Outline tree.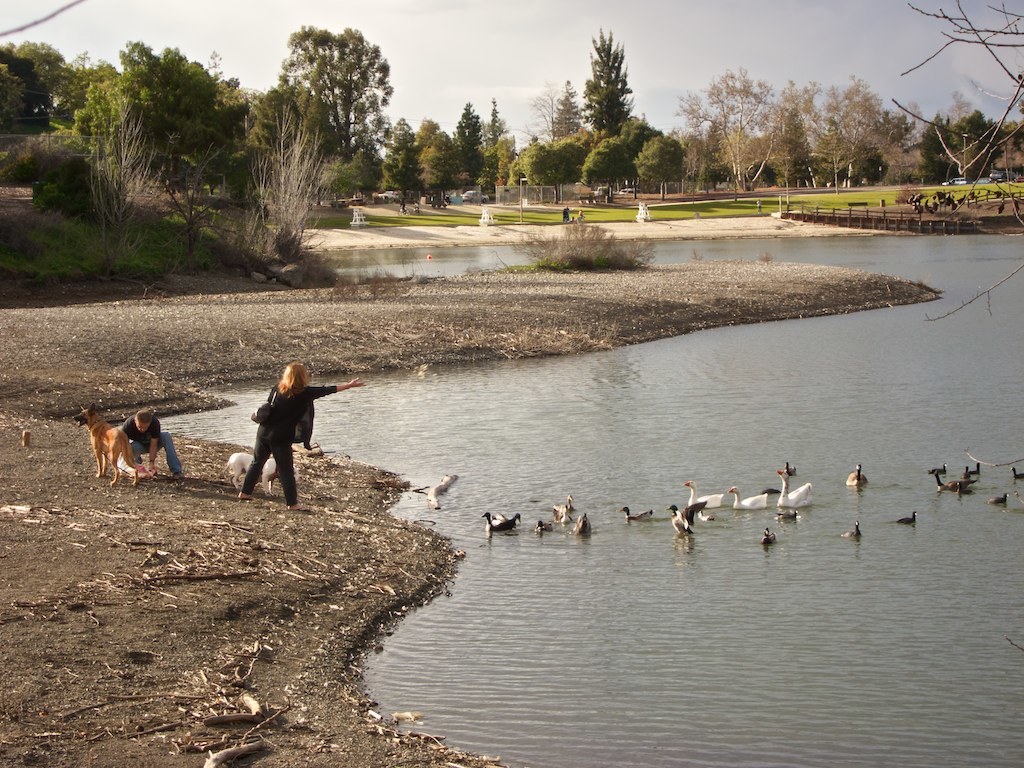
Outline: <box>482,91,503,190</box>.
